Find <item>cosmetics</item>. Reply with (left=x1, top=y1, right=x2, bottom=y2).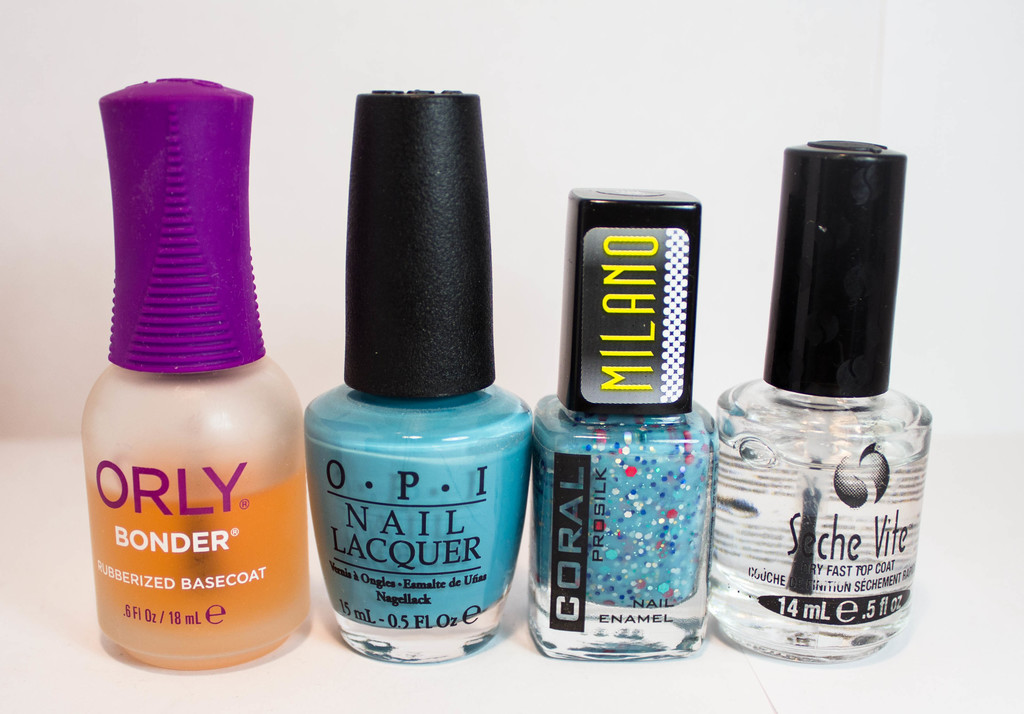
(left=78, top=70, right=308, bottom=669).
